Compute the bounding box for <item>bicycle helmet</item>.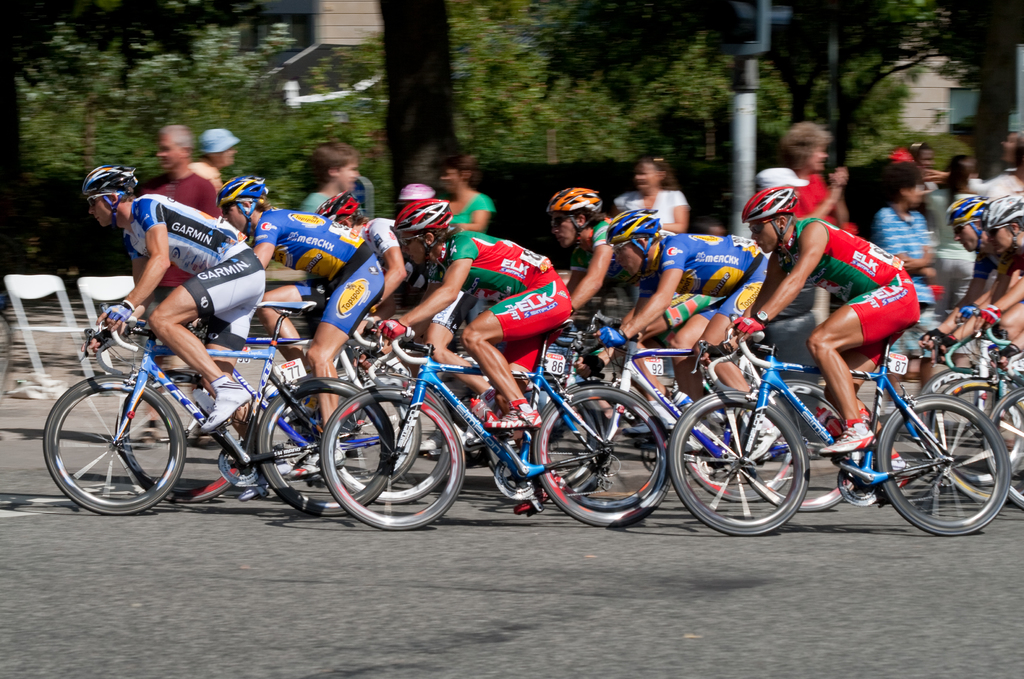
select_region(748, 187, 792, 247).
